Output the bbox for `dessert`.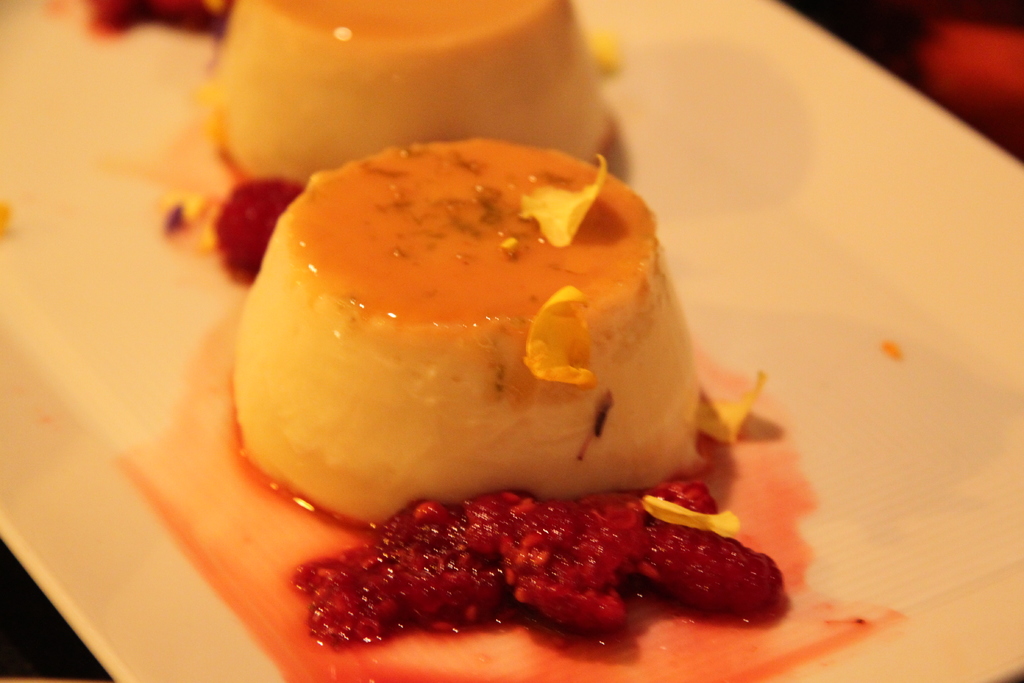
216/160/785/582.
